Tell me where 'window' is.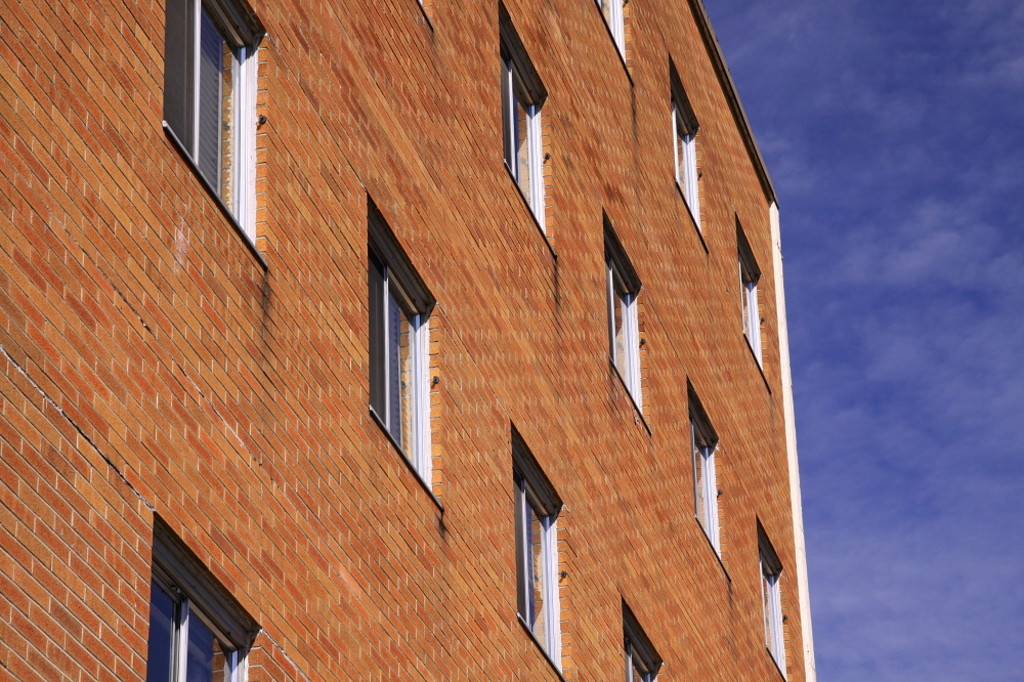
'window' is at x1=146 y1=544 x2=238 y2=681.
